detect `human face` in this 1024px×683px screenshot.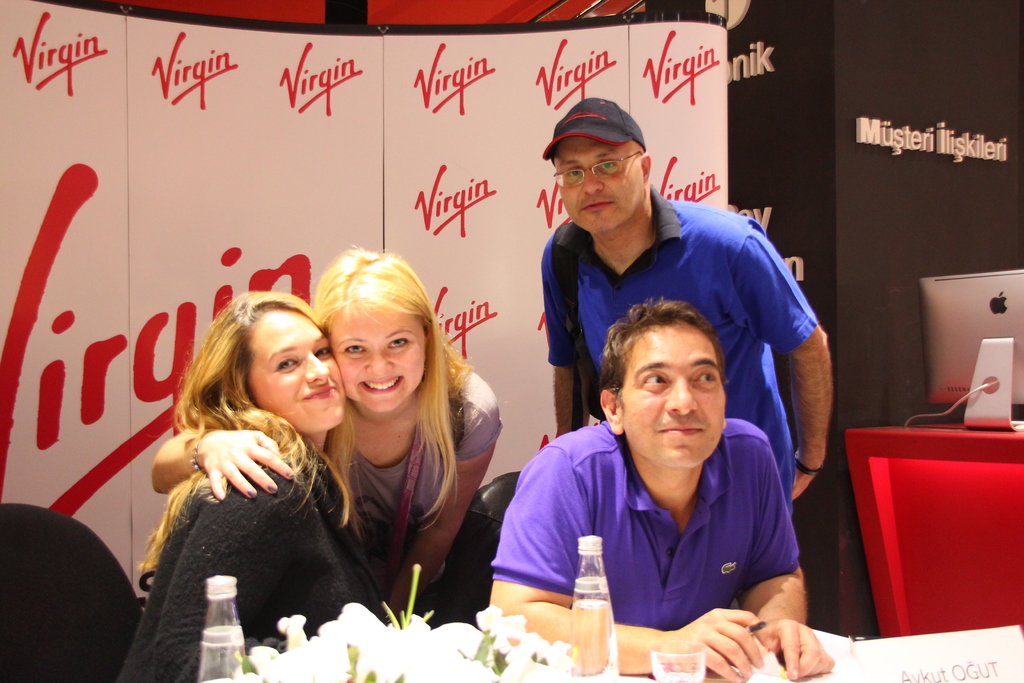
Detection: select_region(335, 309, 428, 416).
